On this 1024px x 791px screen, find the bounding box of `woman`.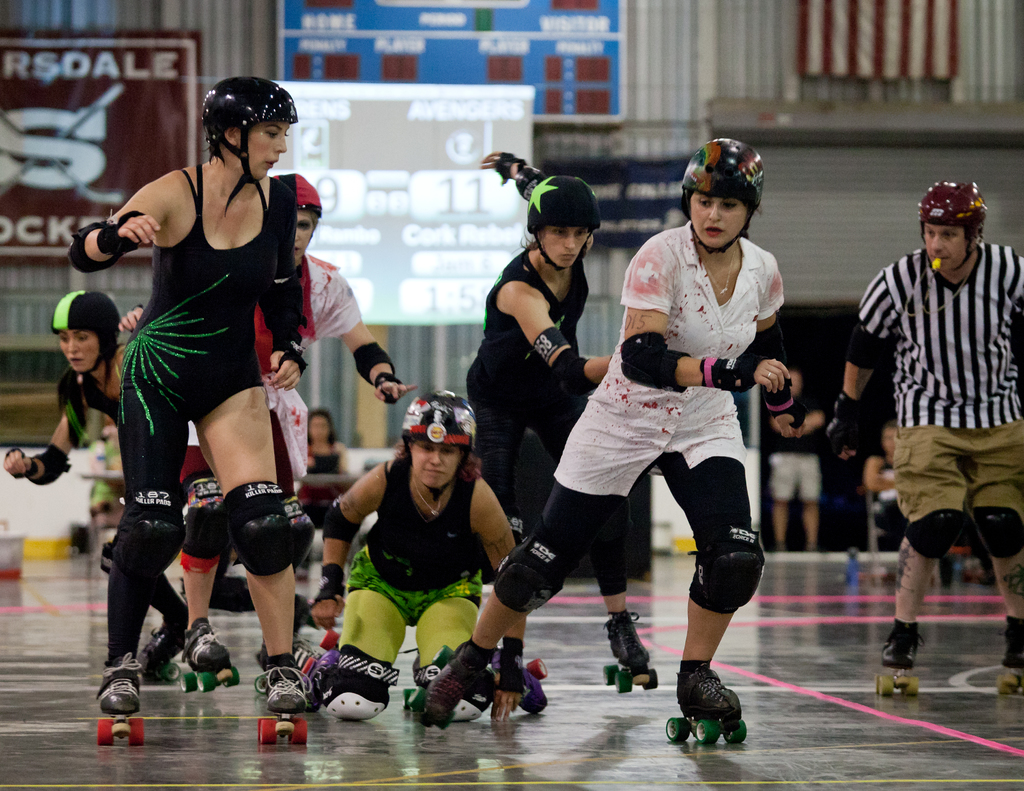
Bounding box: [465,148,649,680].
